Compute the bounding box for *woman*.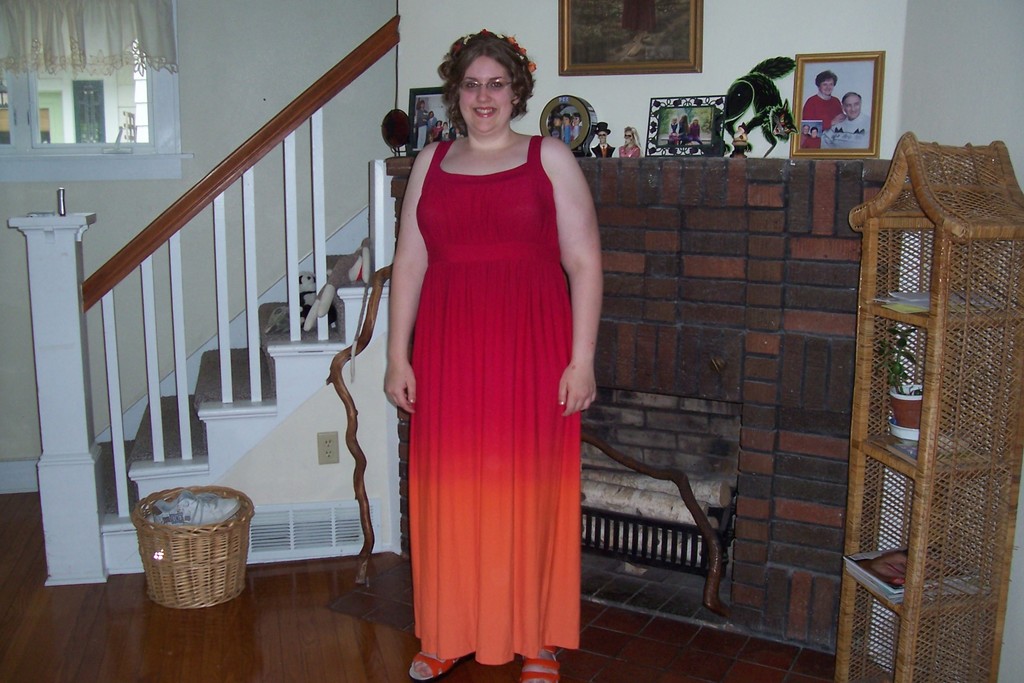
region(618, 126, 641, 159).
